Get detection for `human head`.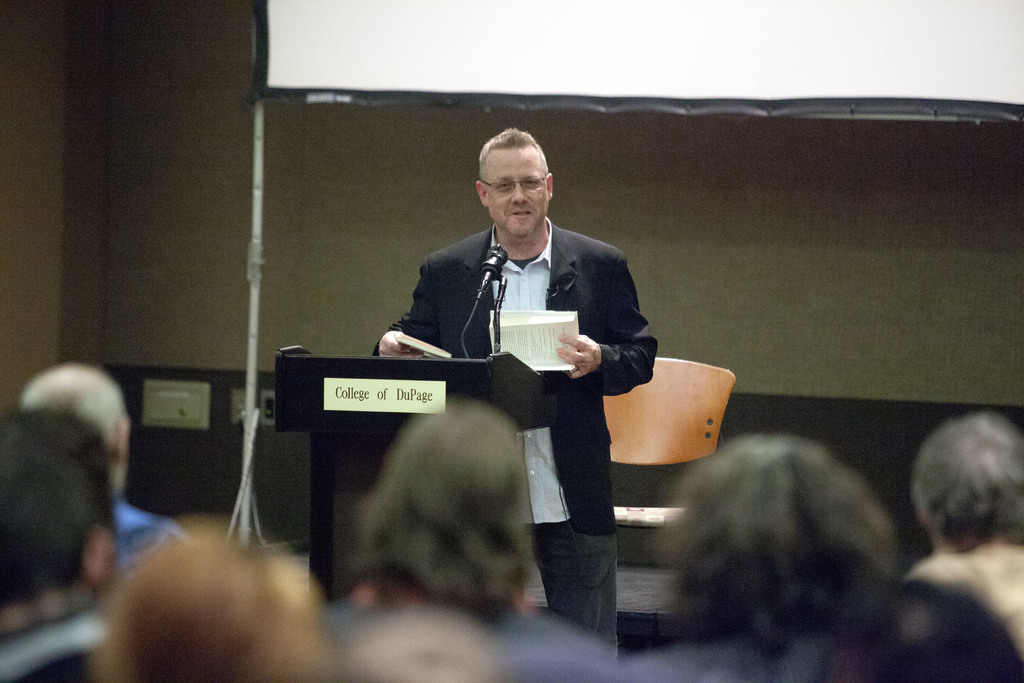
Detection: [x1=472, y1=126, x2=565, y2=251].
